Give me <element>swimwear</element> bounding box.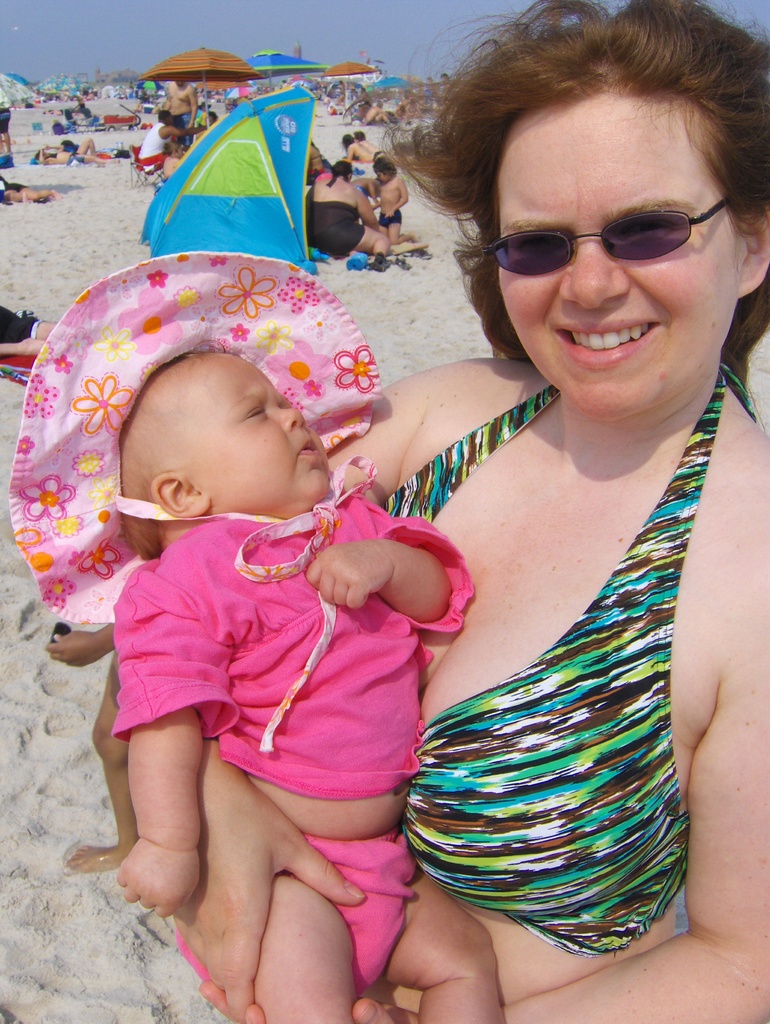
locate(380, 207, 404, 228).
